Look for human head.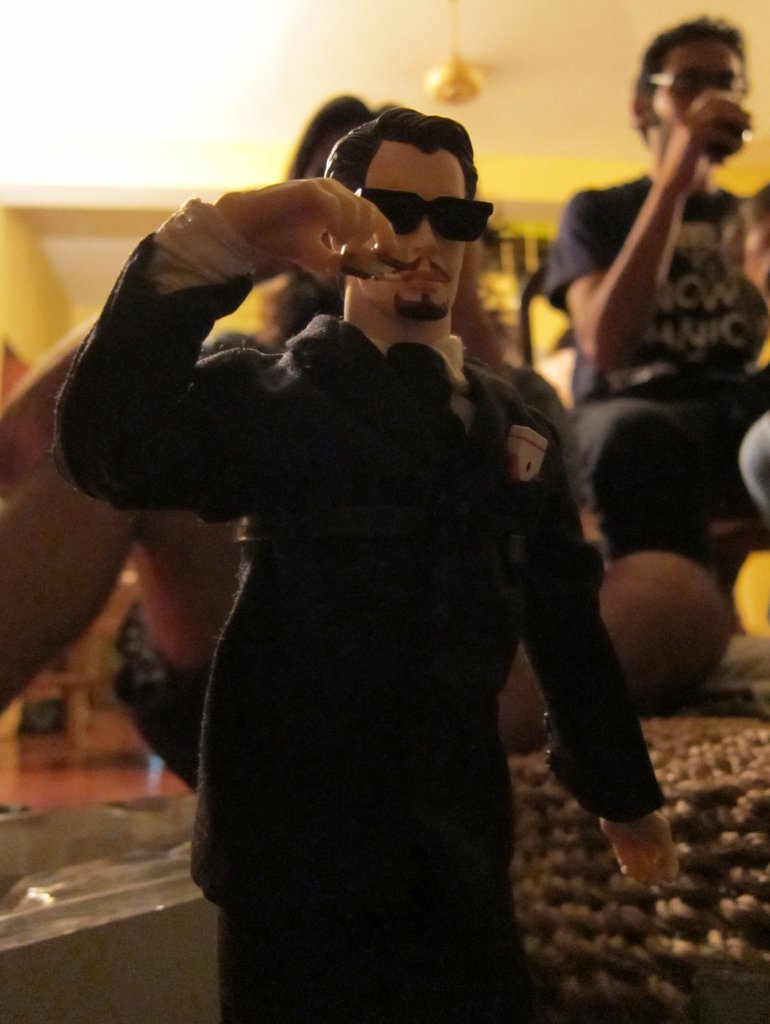
Found: 289,94,399,180.
